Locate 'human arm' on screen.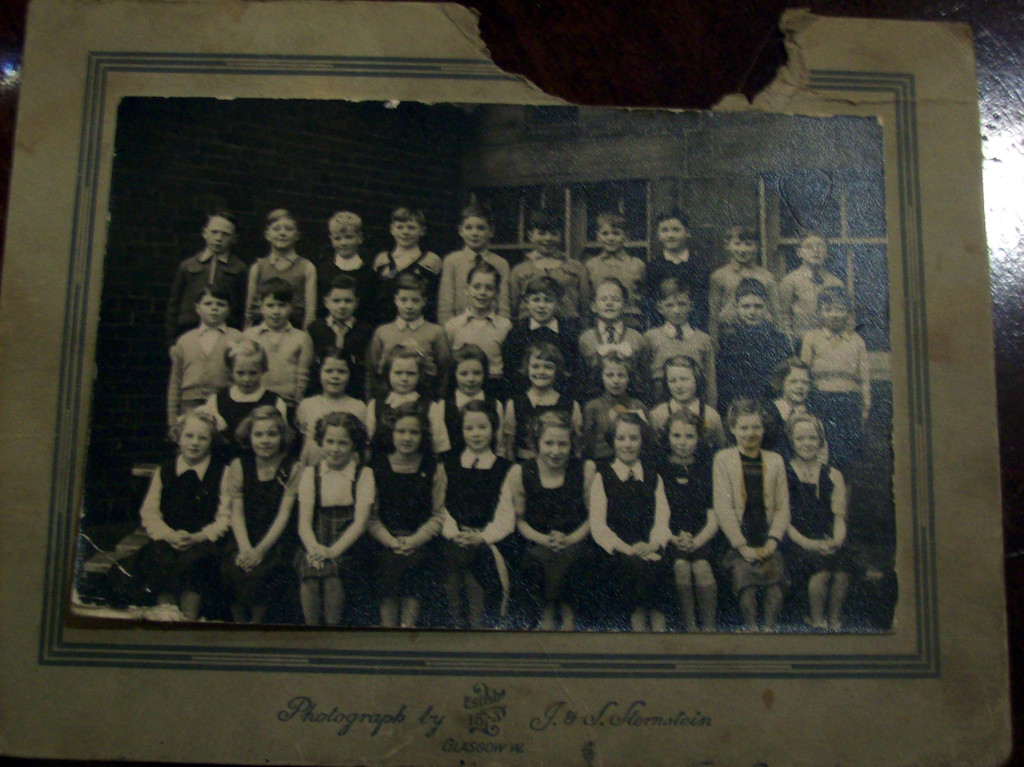
On screen at 492:260:511:319.
